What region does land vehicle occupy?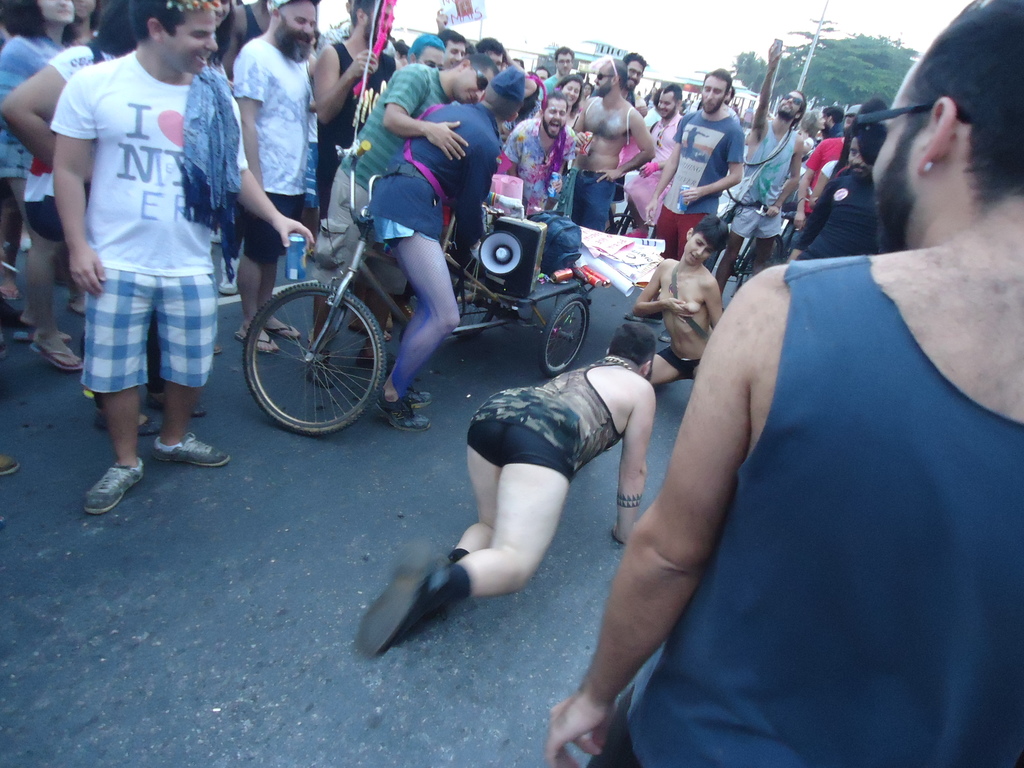
(left=204, top=172, right=647, bottom=444).
